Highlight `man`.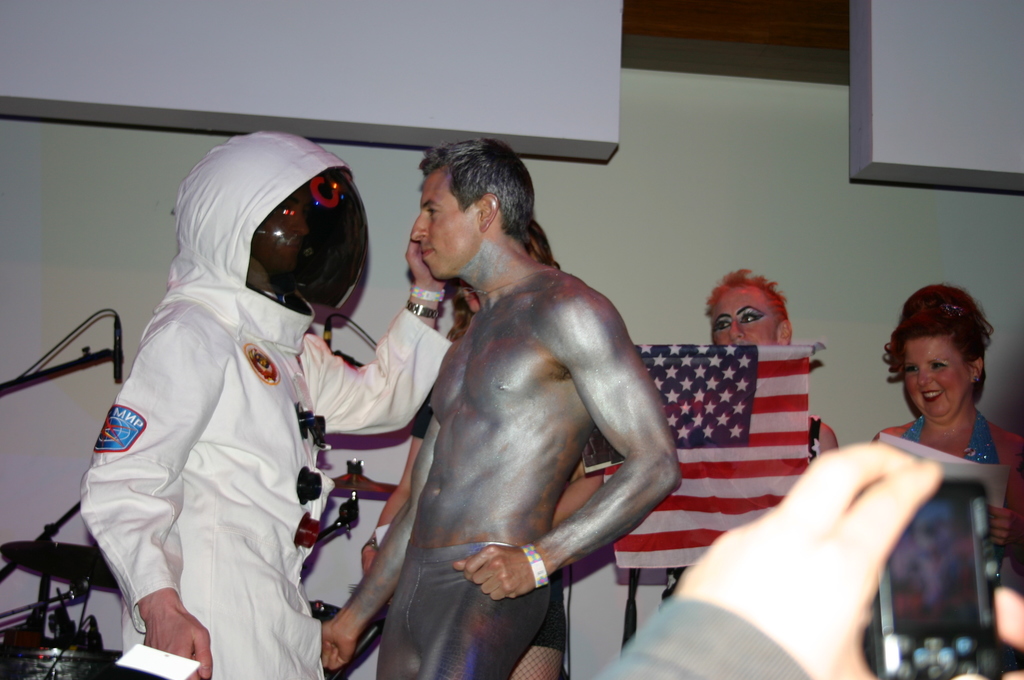
Highlighted region: [x1=340, y1=152, x2=696, y2=679].
